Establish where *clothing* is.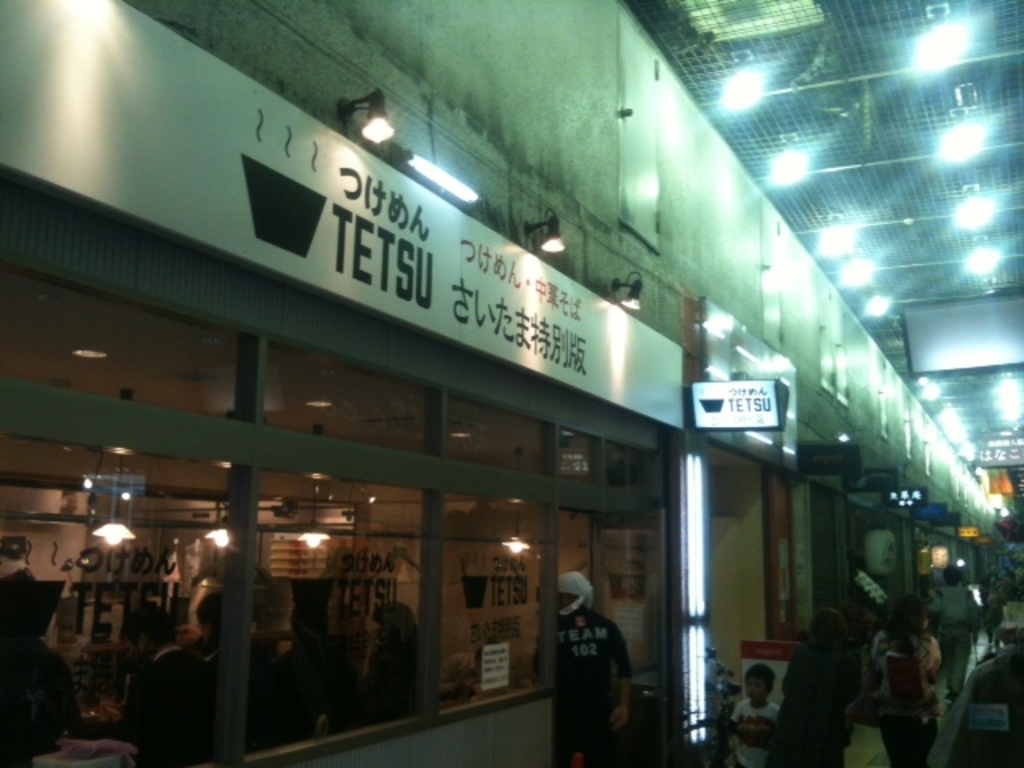
Established at {"left": 930, "top": 587, "right": 978, "bottom": 698}.
